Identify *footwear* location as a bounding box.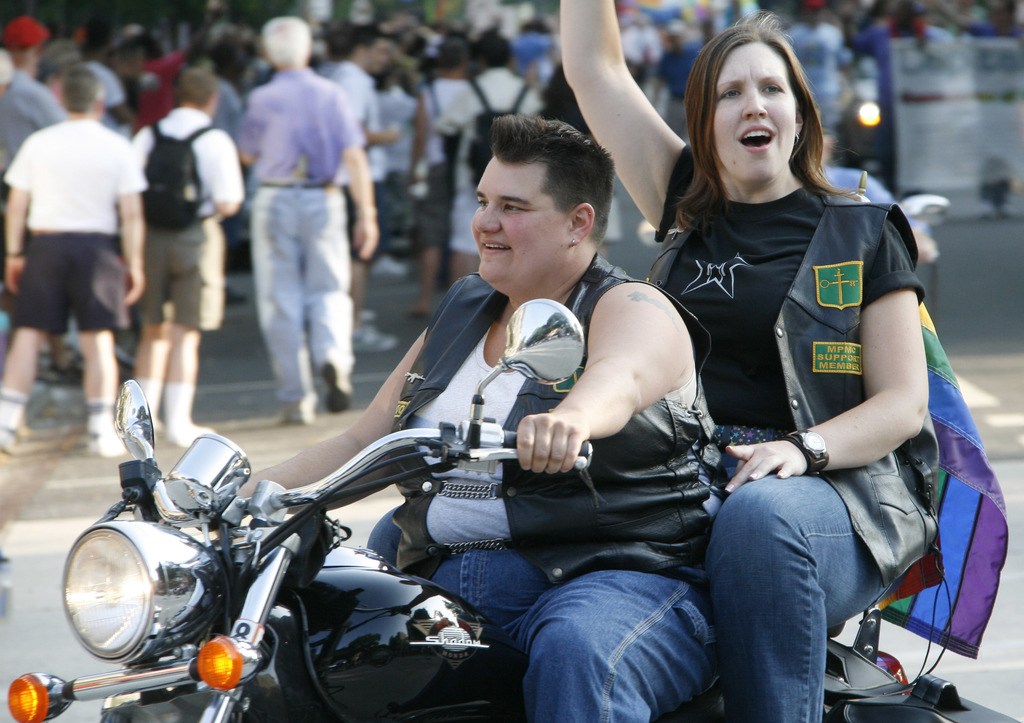
bbox=(86, 418, 127, 457).
